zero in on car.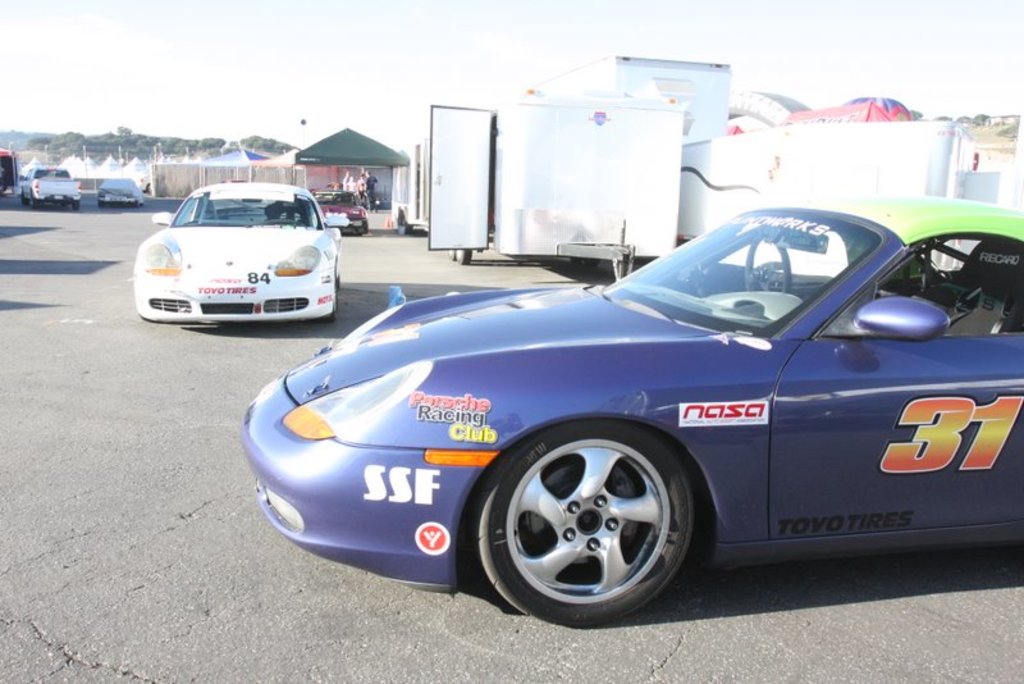
Zeroed in: <bbox>133, 179, 338, 320</bbox>.
